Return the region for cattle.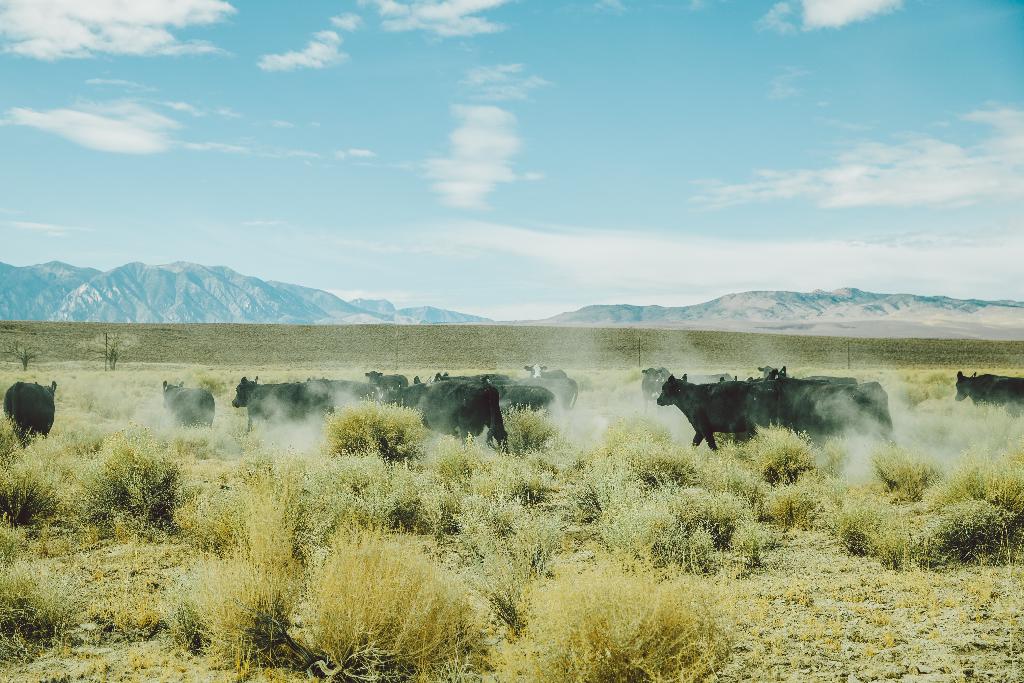
detection(158, 375, 214, 431).
